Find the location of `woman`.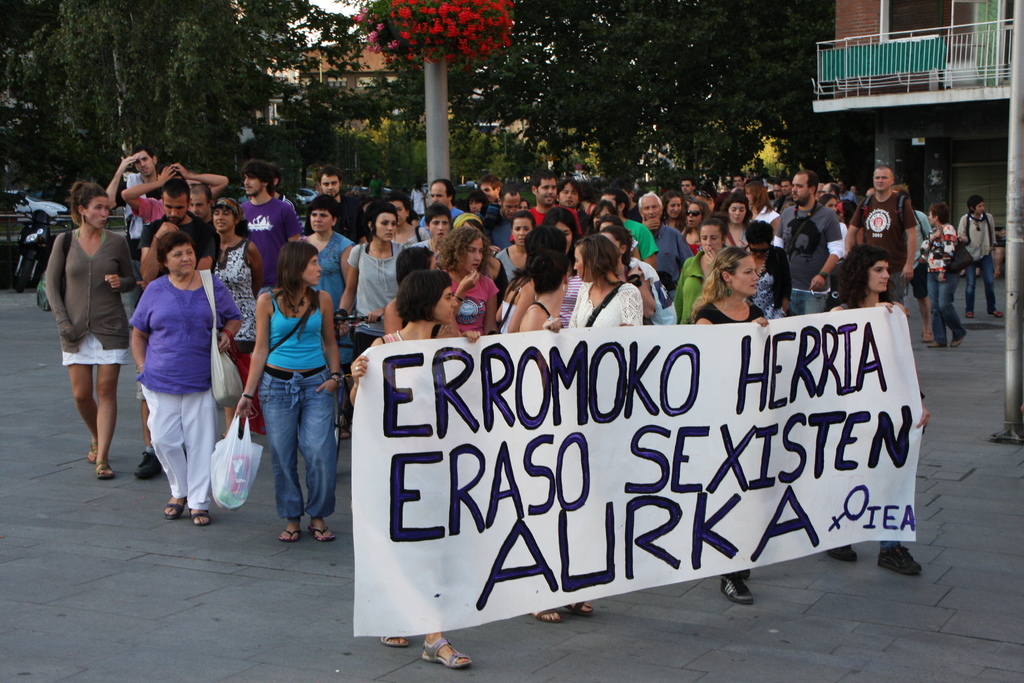
Location: crop(657, 186, 692, 235).
